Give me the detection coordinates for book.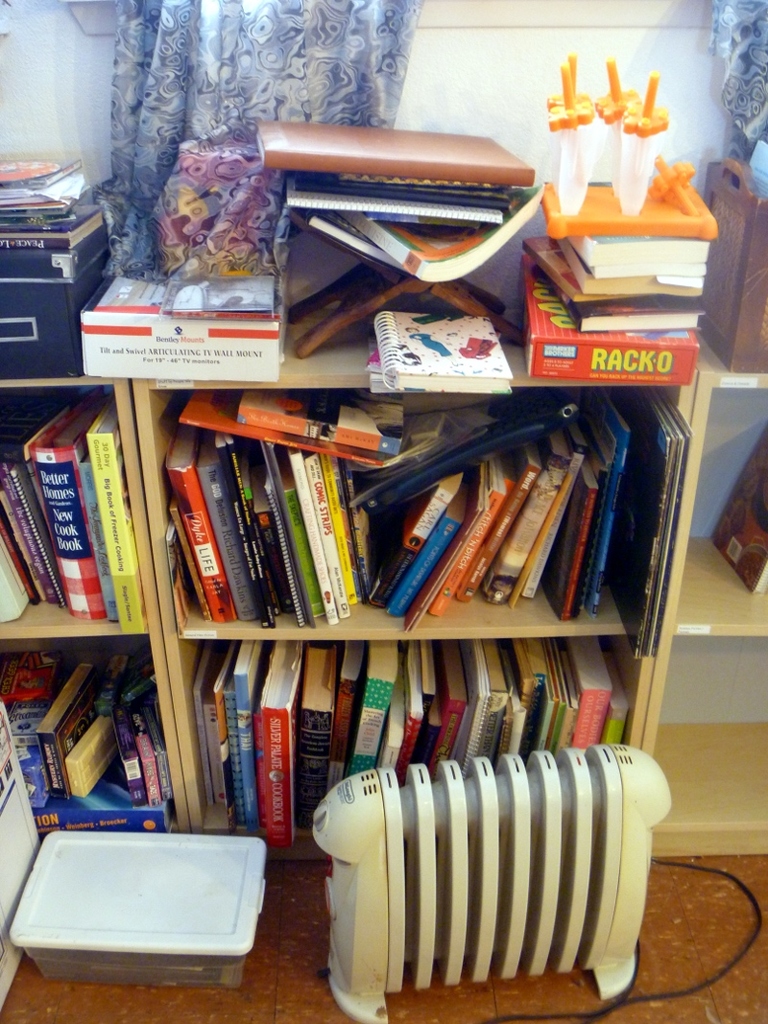
[380,481,473,619].
